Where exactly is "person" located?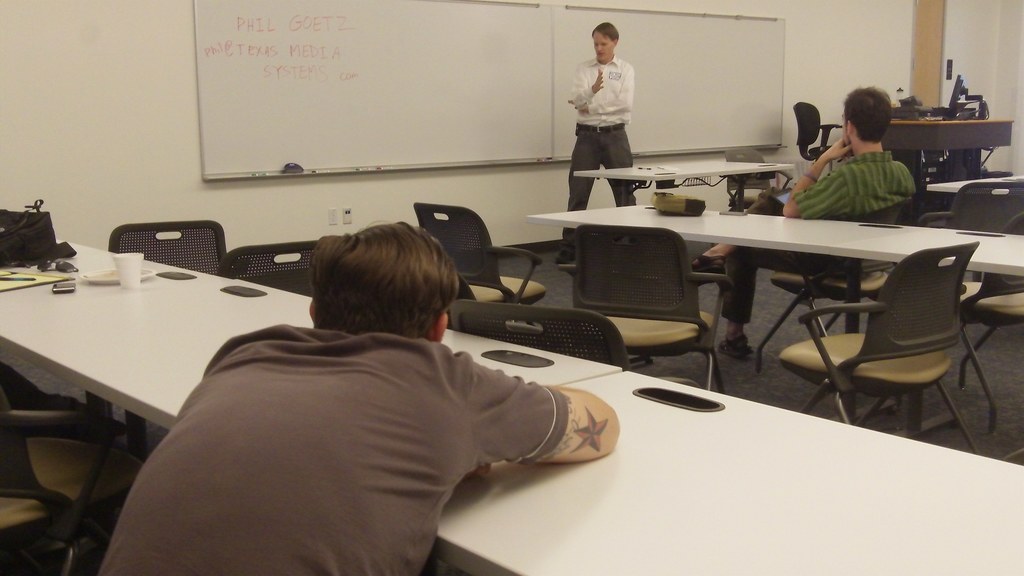
Its bounding box is x1=552 y1=13 x2=640 y2=266.
